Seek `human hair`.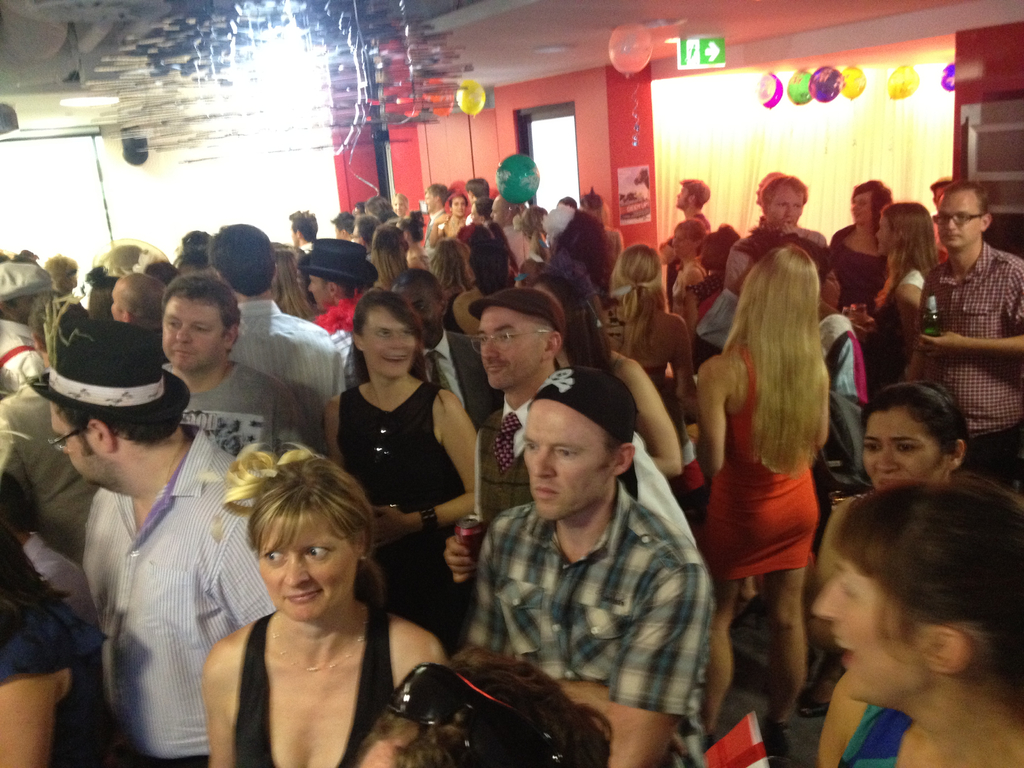
(left=215, top=448, right=381, bottom=556).
